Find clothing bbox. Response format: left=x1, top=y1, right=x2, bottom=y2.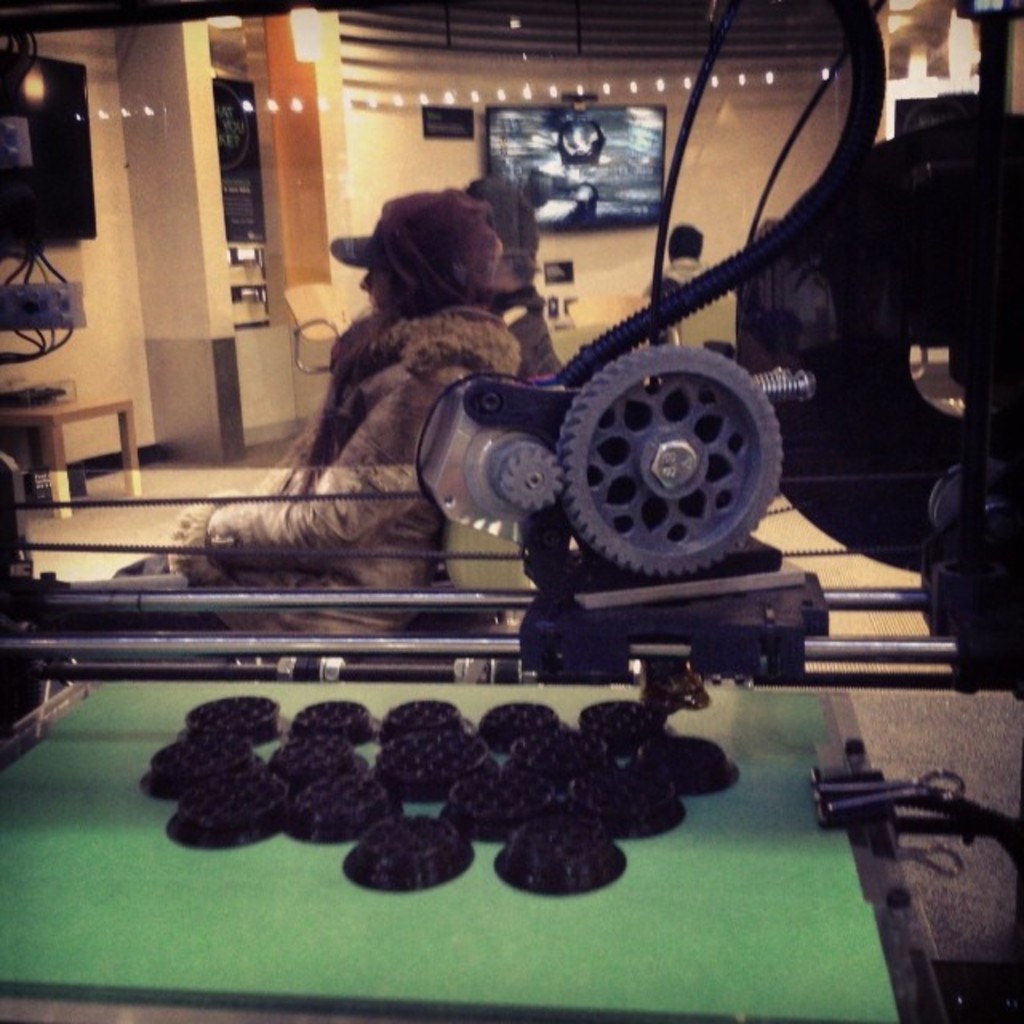
left=106, top=304, right=520, bottom=637.
